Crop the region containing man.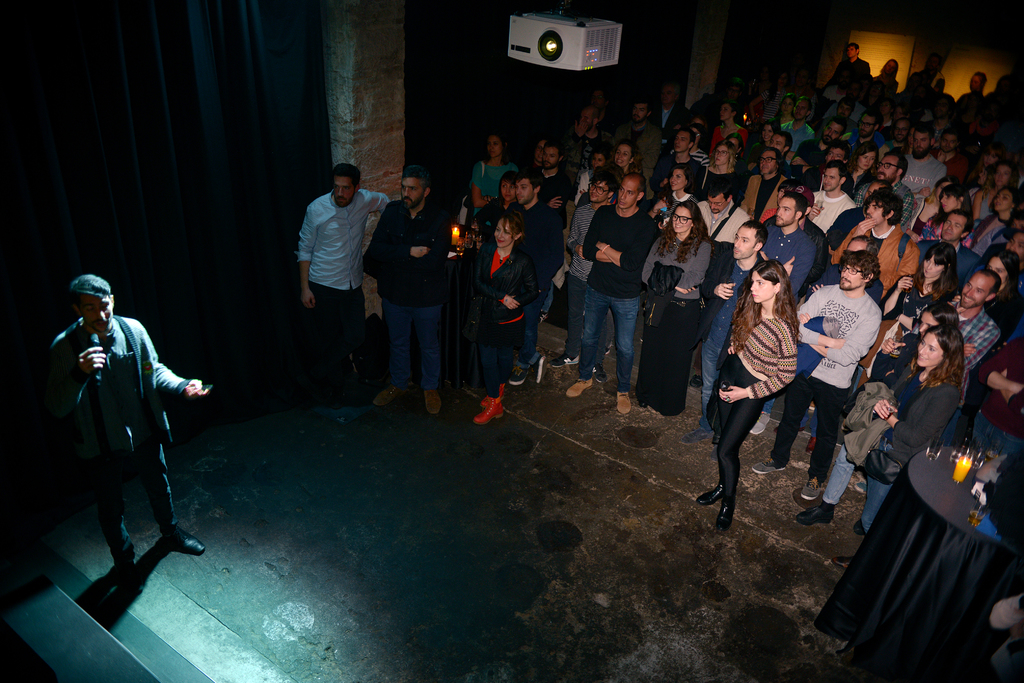
Crop region: [918,209,982,291].
